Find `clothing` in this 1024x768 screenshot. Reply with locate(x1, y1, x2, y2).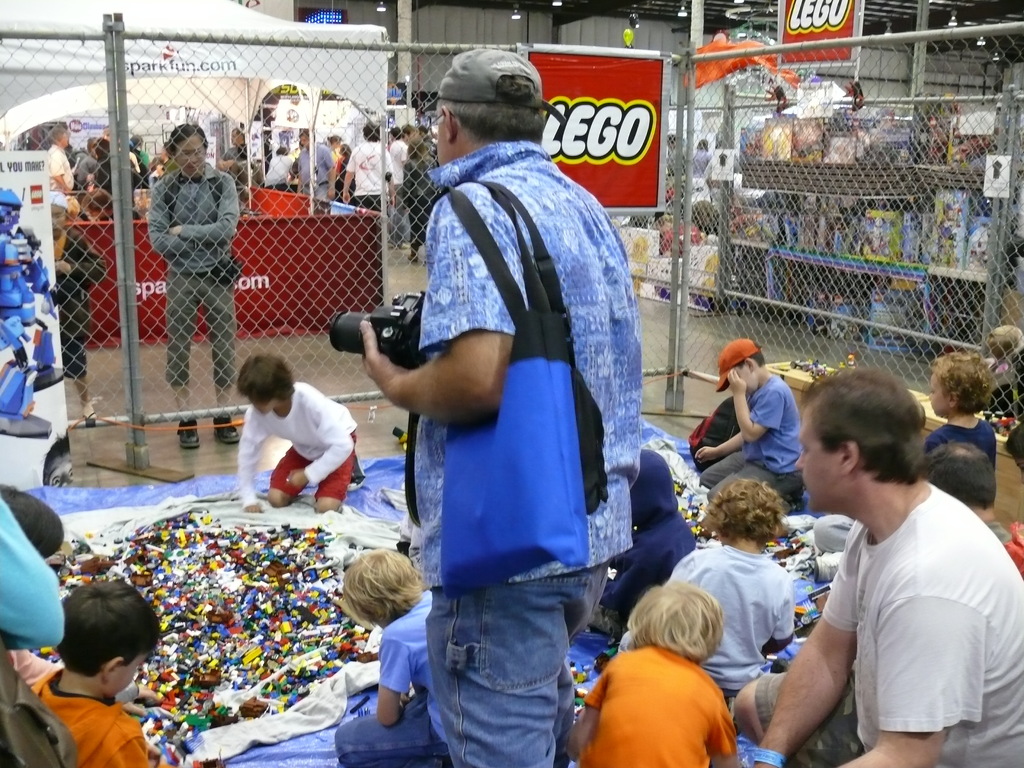
locate(925, 420, 997, 474).
